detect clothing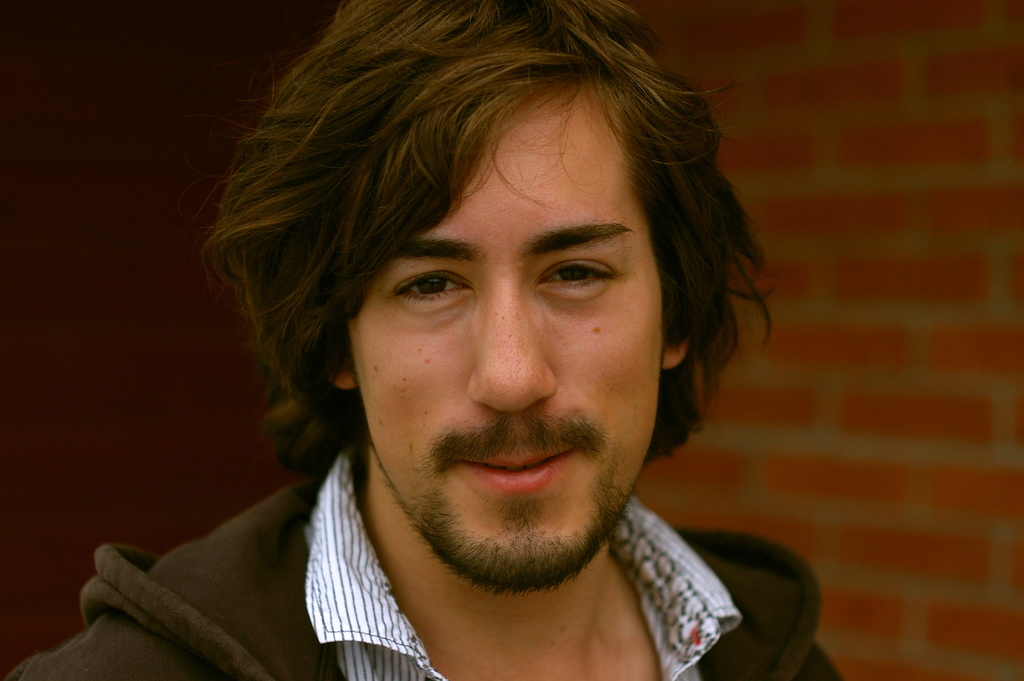
region(80, 454, 806, 671)
